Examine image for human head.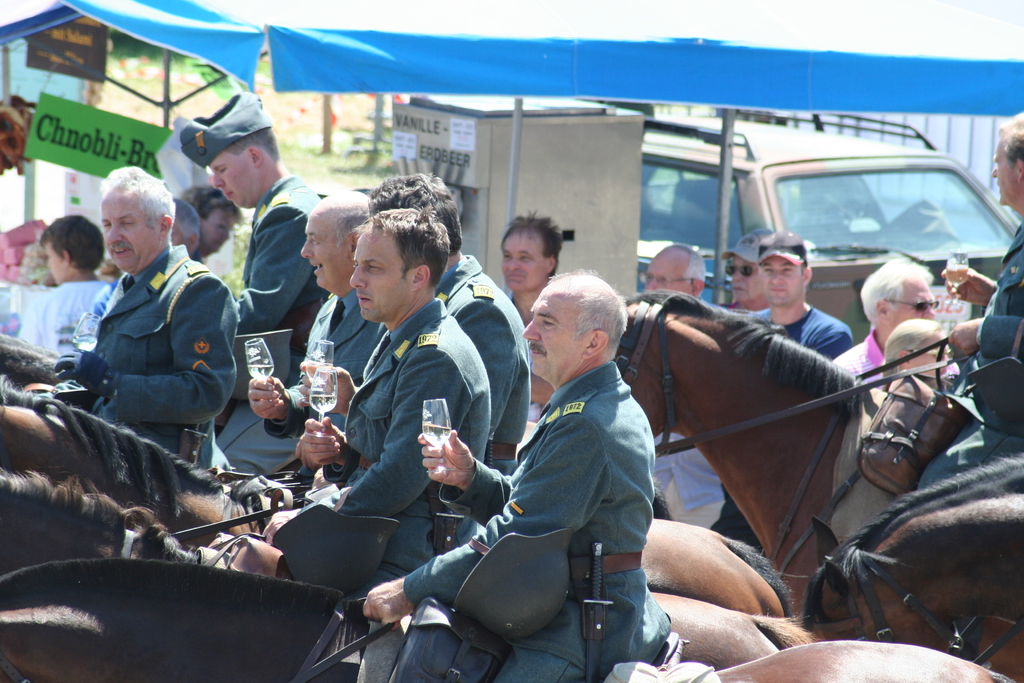
Examination result: [646, 244, 706, 299].
